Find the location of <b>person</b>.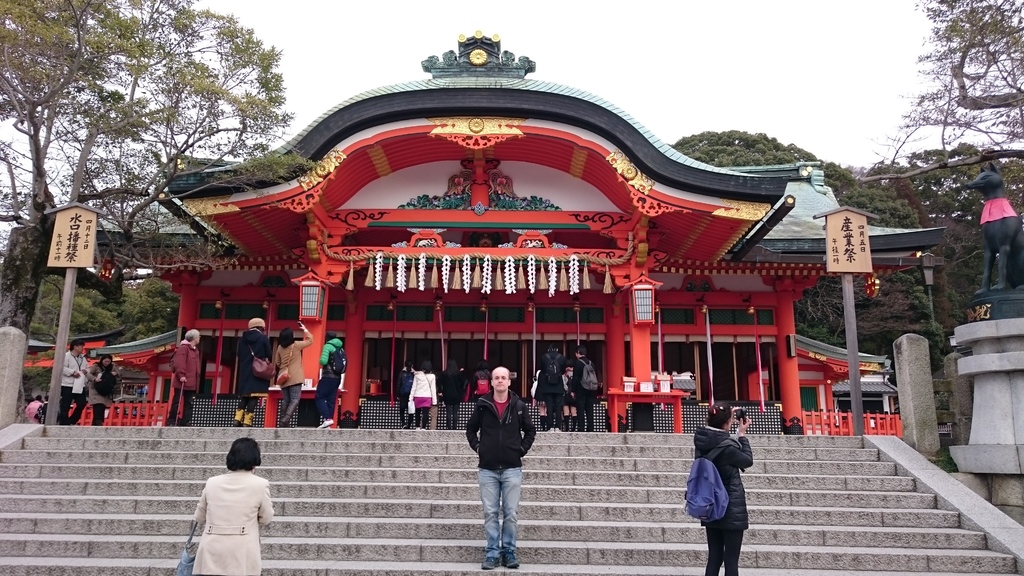
Location: x1=559 y1=353 x2=591 y2=429.
